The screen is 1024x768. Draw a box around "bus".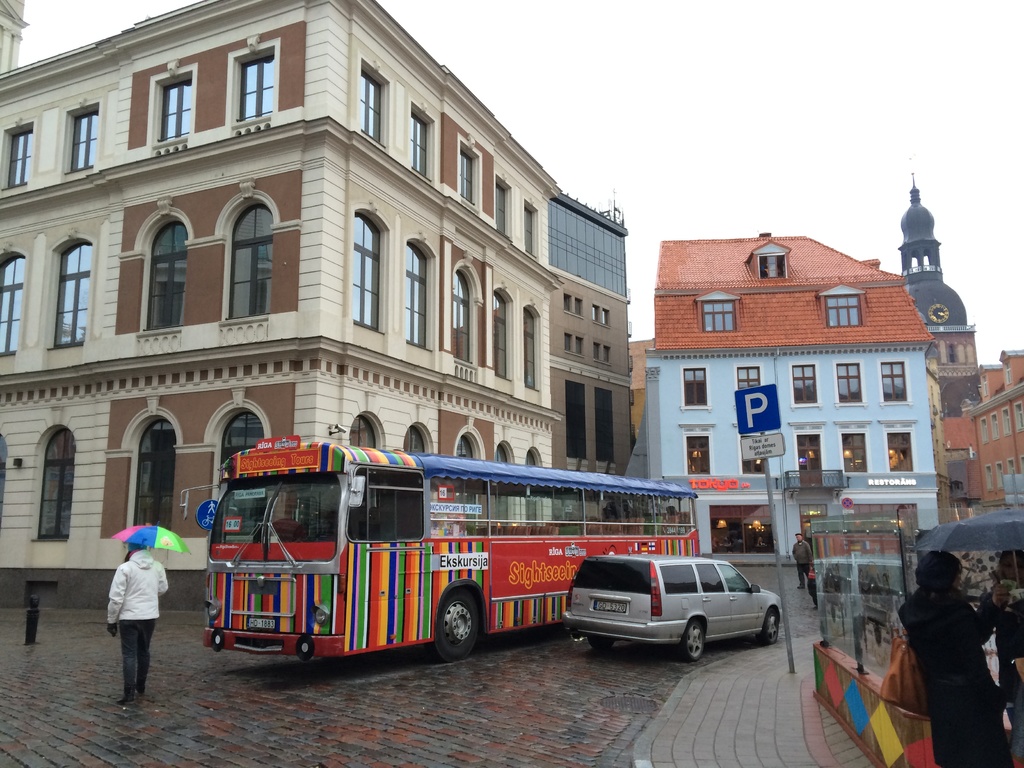
{"x1": 203, "y1": 431, "x2": 703, "y2": 659}.
